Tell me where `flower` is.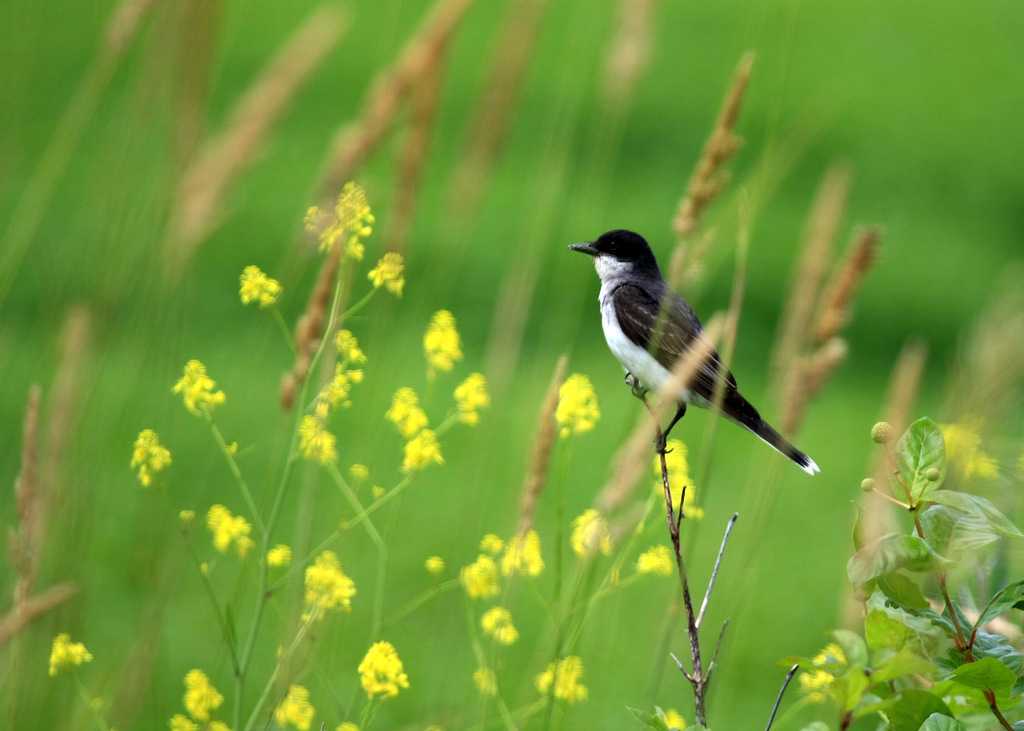
`flower` is at {"left": 483, "top": 604, "right": 518, "bottom": 643}.
